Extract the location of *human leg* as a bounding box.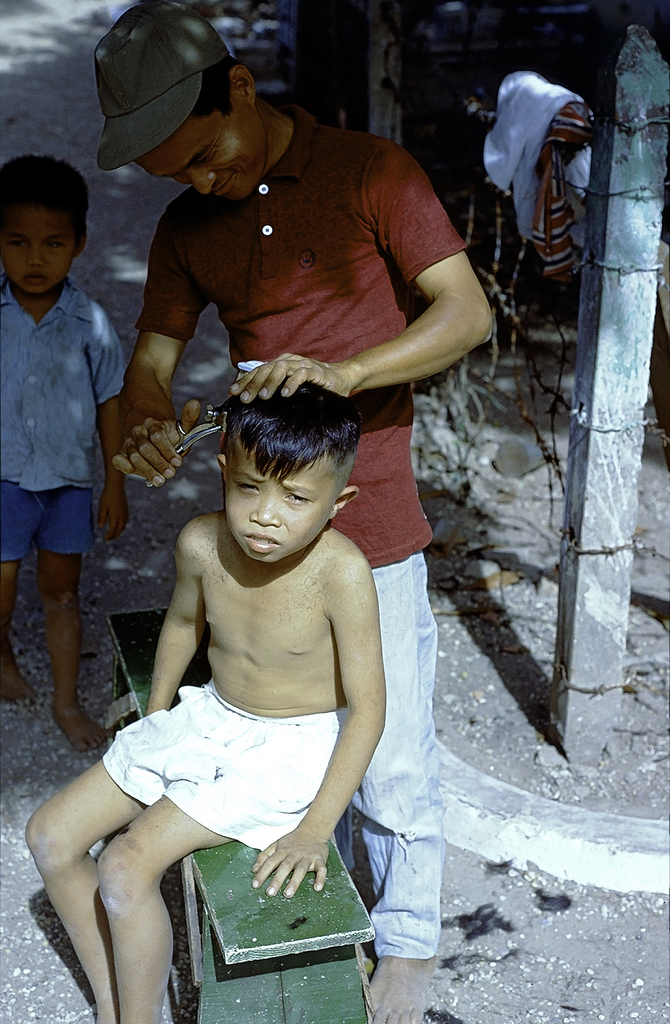
[0, 460, 47, 692].
